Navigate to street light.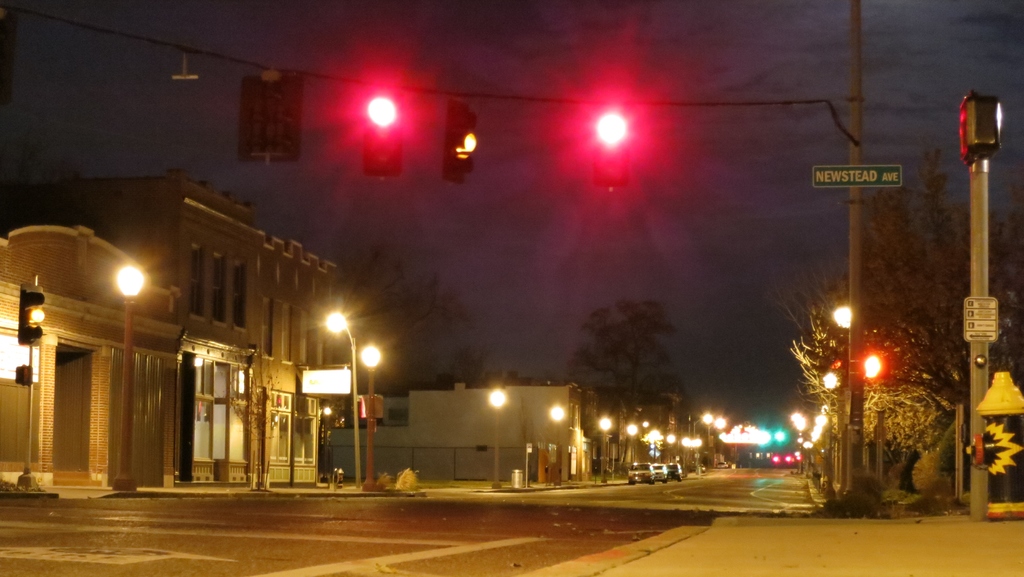
Navigation target: 320, 311, 360, 492.
